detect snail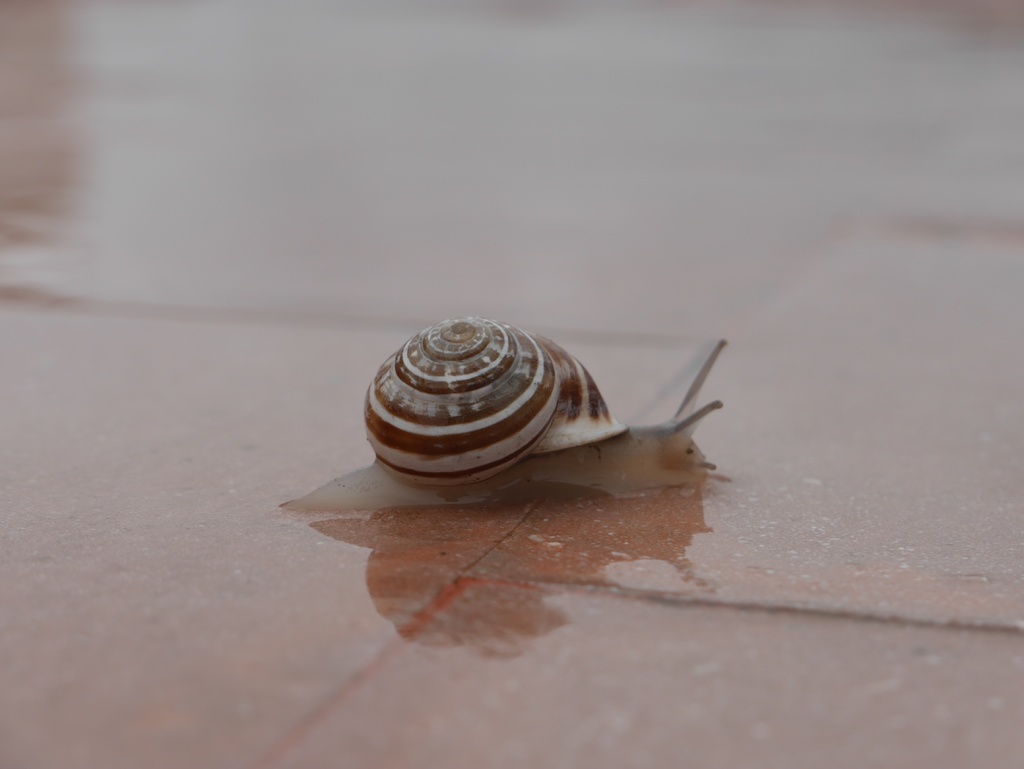
276,311,733,519
